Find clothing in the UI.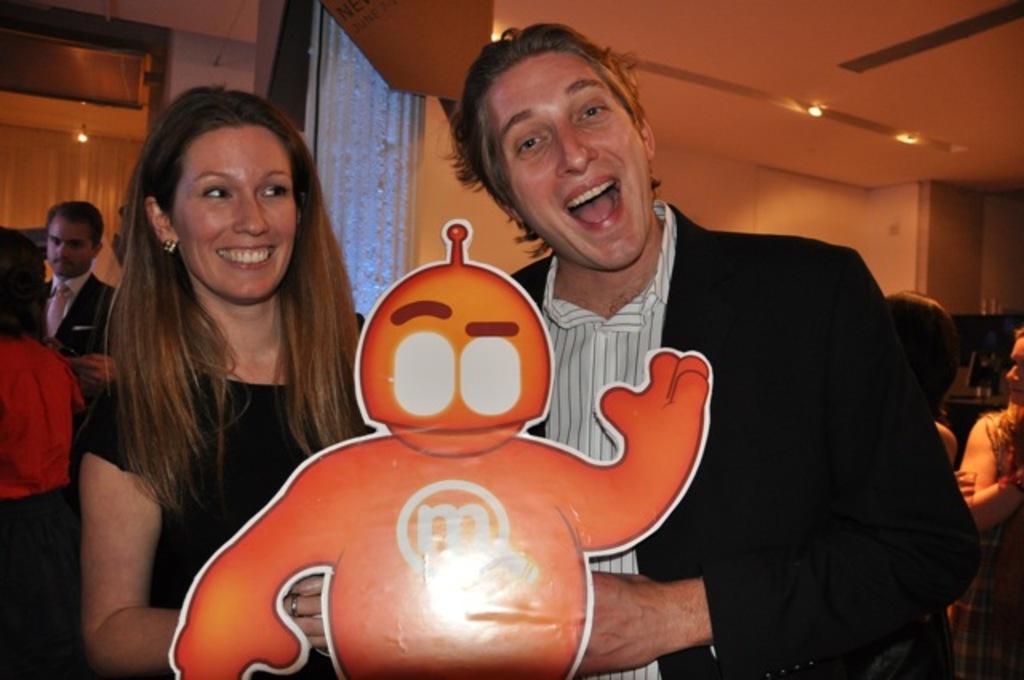
UI element at {"x1": 45, "y1": 269, "x2": 117, "y2": 352}.
